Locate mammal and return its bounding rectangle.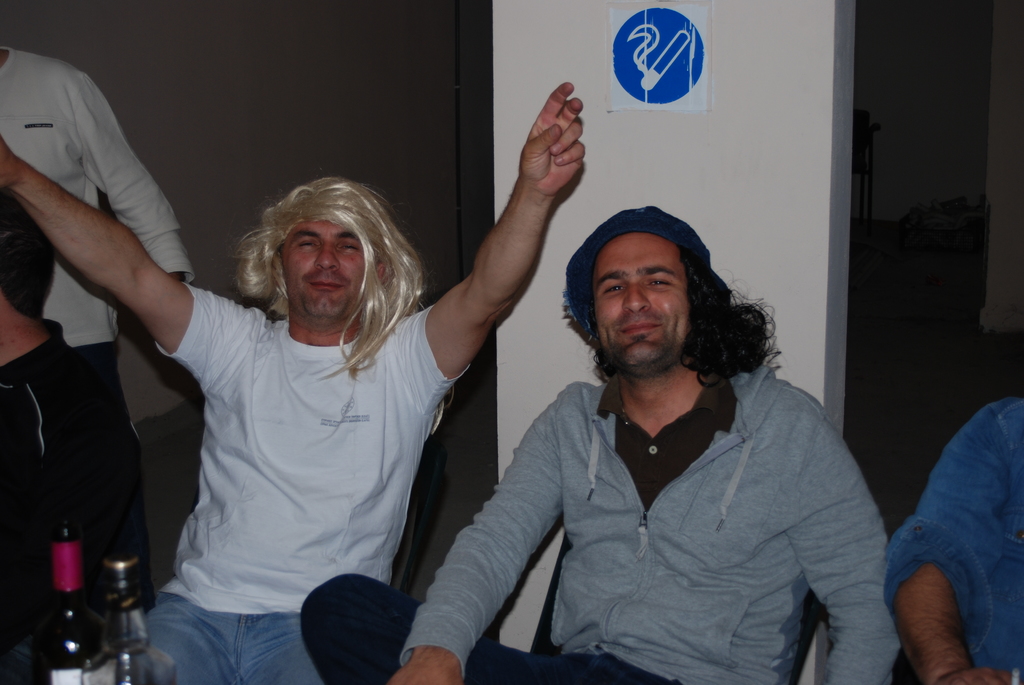
locate(299, 204, 900, 684).
